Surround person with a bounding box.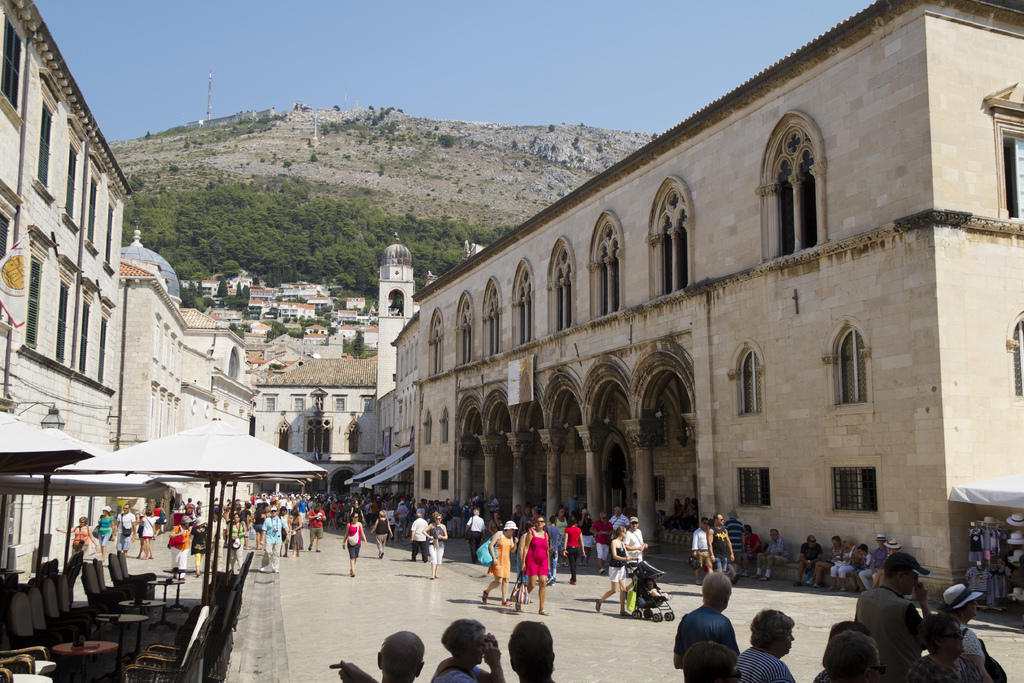
[x1=112, y1=500, x2=138, y2=559].
